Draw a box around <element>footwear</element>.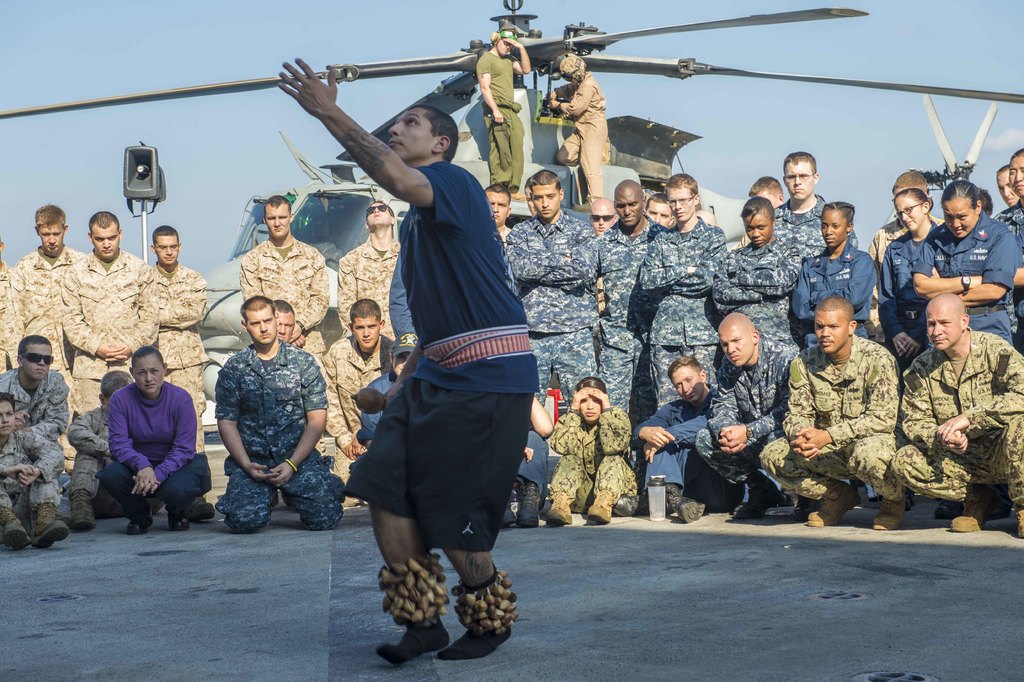
<box>129,505,161,535</box>.
